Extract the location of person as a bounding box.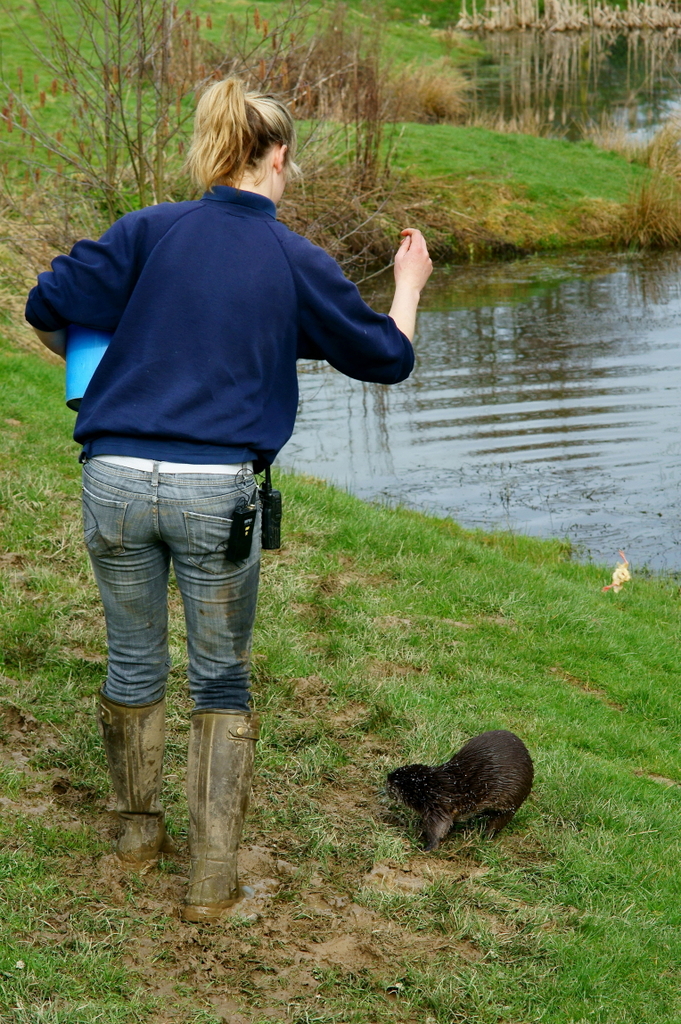
(47, 70, 429, 867).
